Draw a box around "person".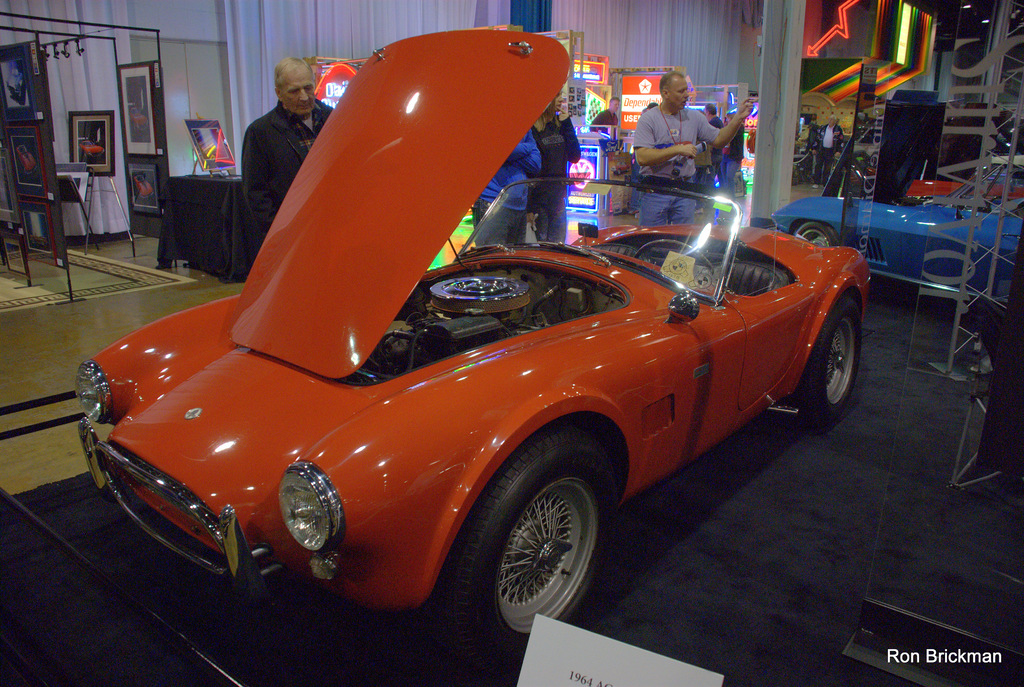
(left=527, top=92, right=580, bottom=244).
